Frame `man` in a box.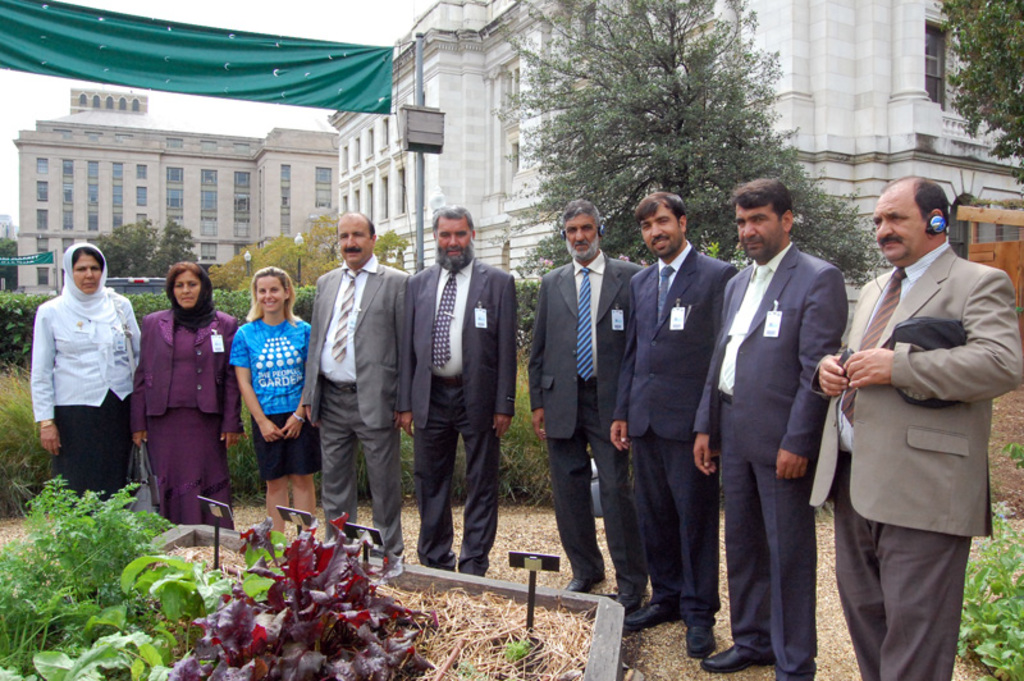
297,212,413,566.
